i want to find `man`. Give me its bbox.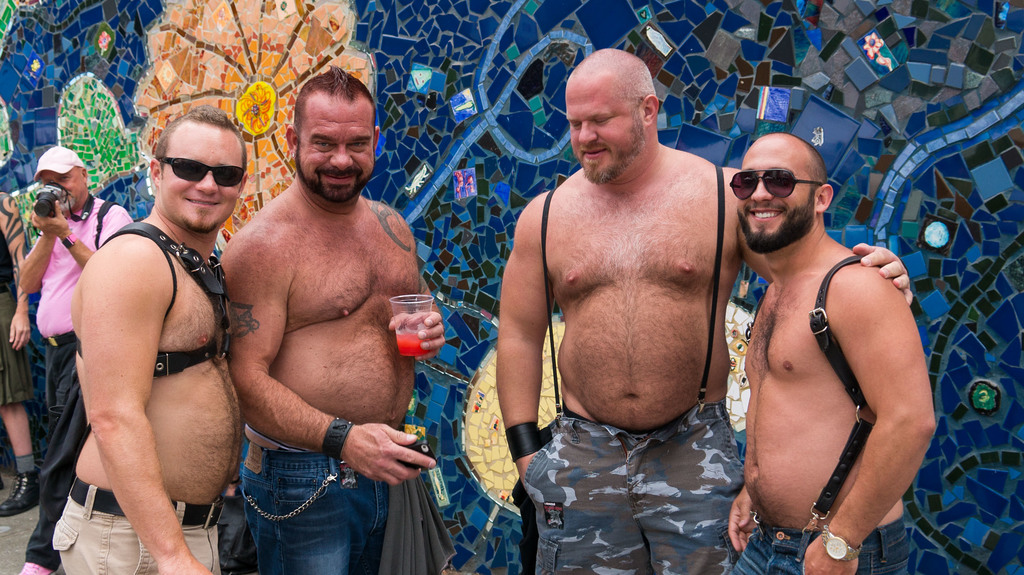
pyautogui.locateOnScreen(1, 190, 42, 510).
